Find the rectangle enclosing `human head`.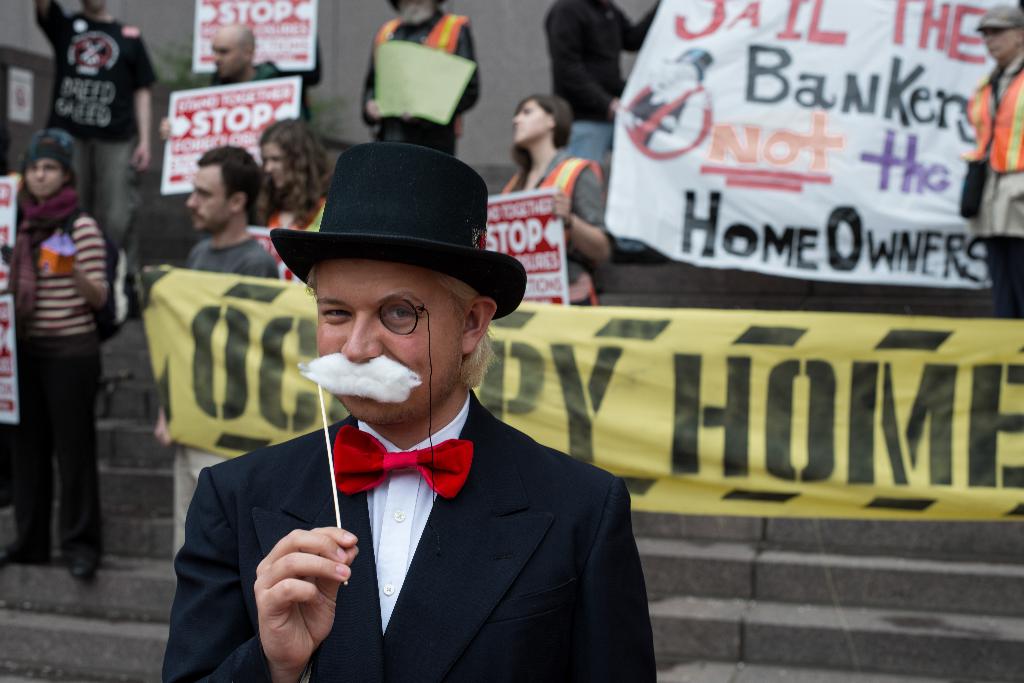
bbox(385, 0, 440, 26).
